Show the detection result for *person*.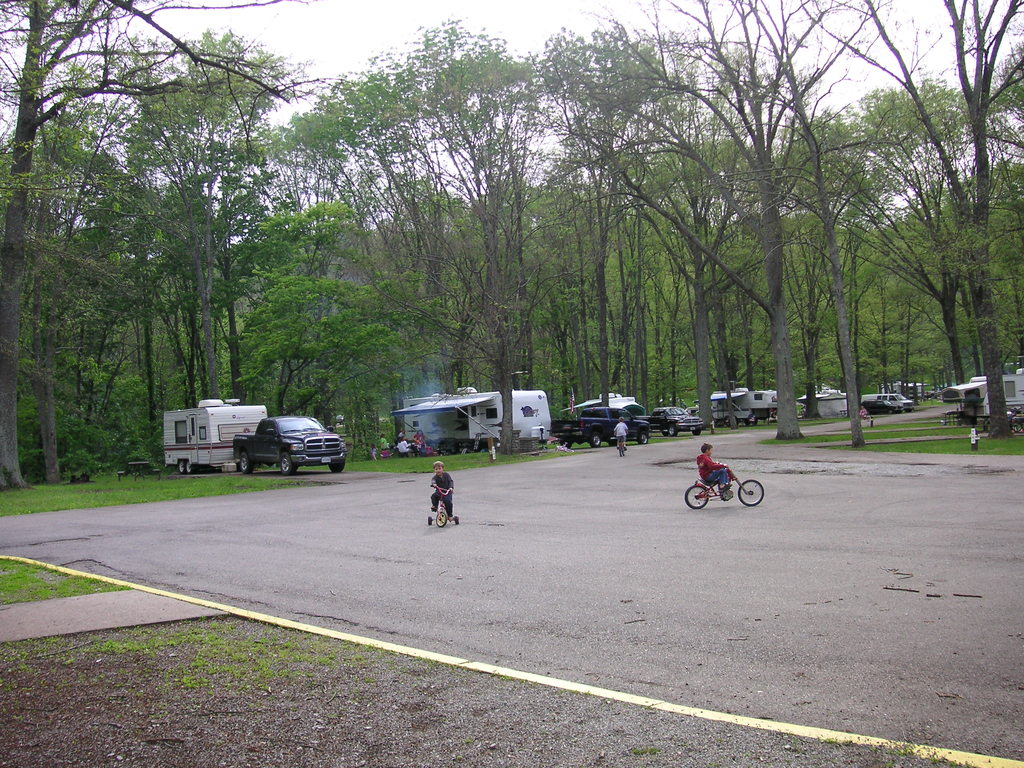
crop(698, 444, 732, 487).
